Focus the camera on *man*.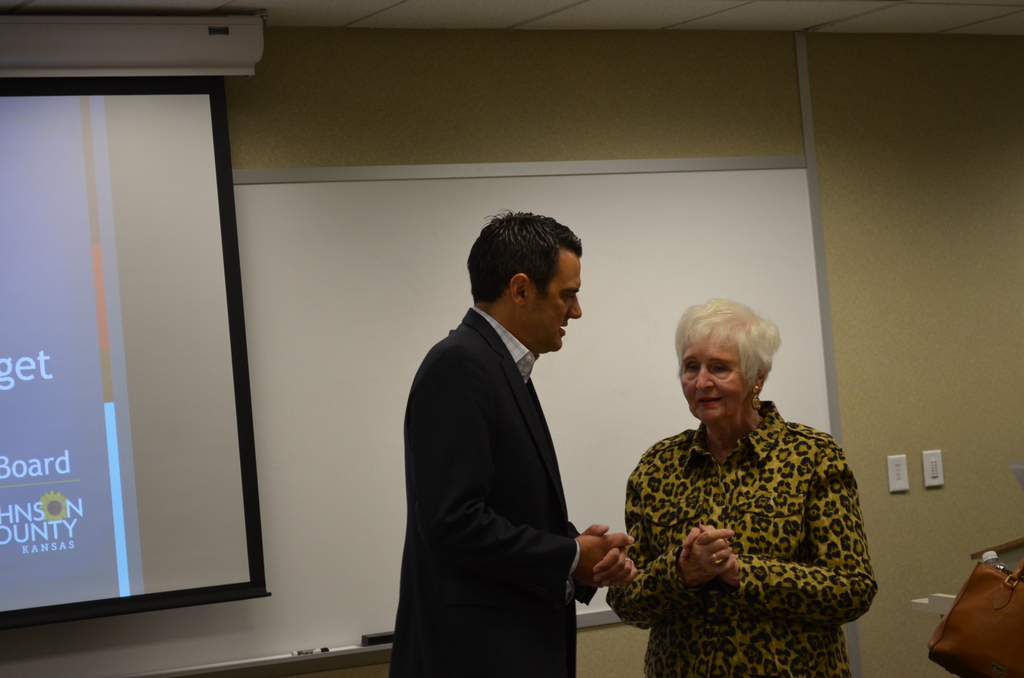
Focus region: detection(385, 204, 637, 677).
